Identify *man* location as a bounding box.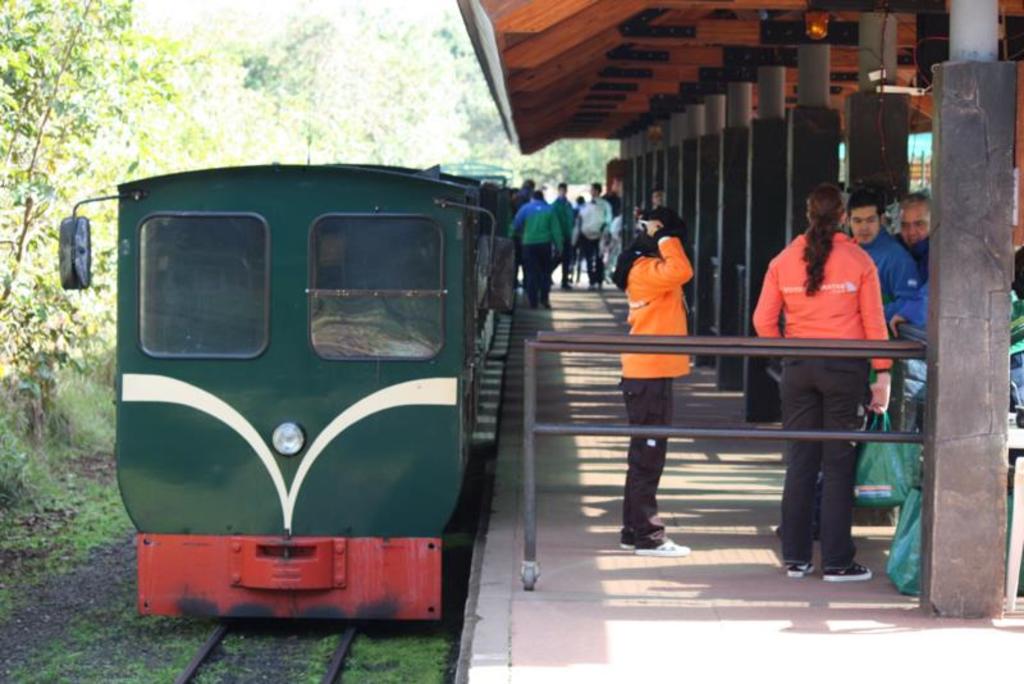
box=[573, 181, 613, 293].
